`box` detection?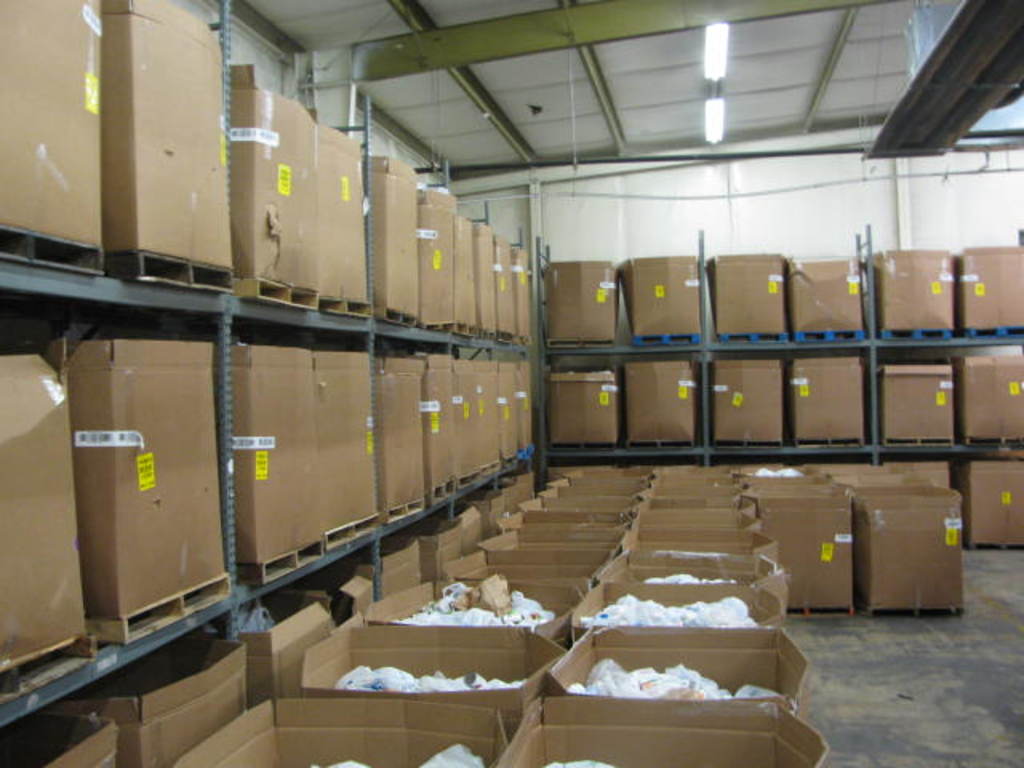
(0,0,96,277)
